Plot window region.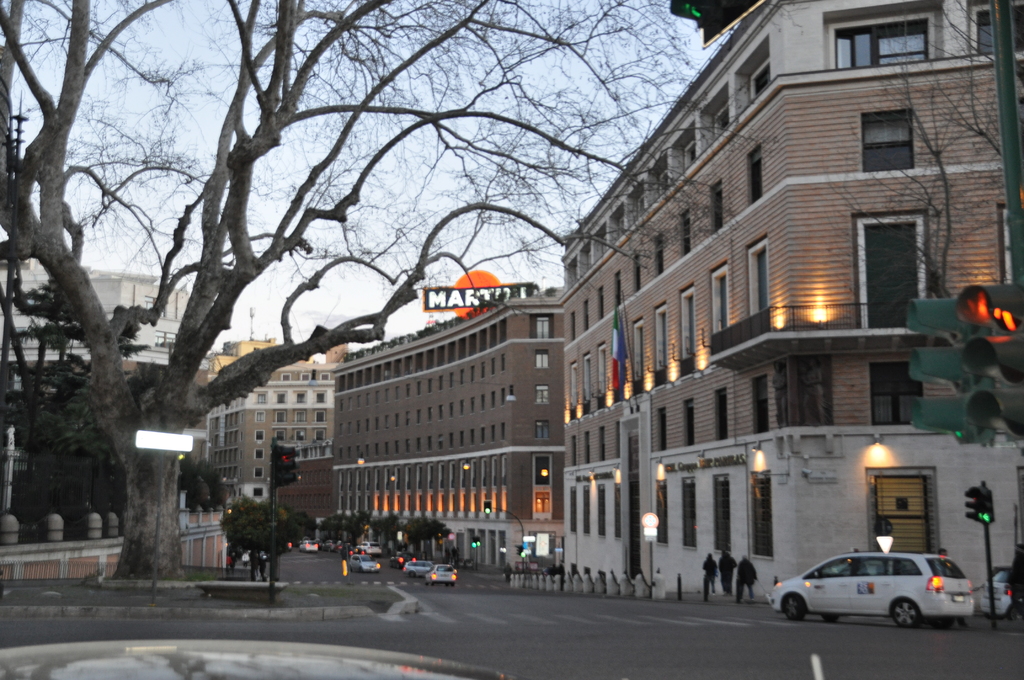
Plotted at (x1=255, y1=485, x2=264, y2=495).
